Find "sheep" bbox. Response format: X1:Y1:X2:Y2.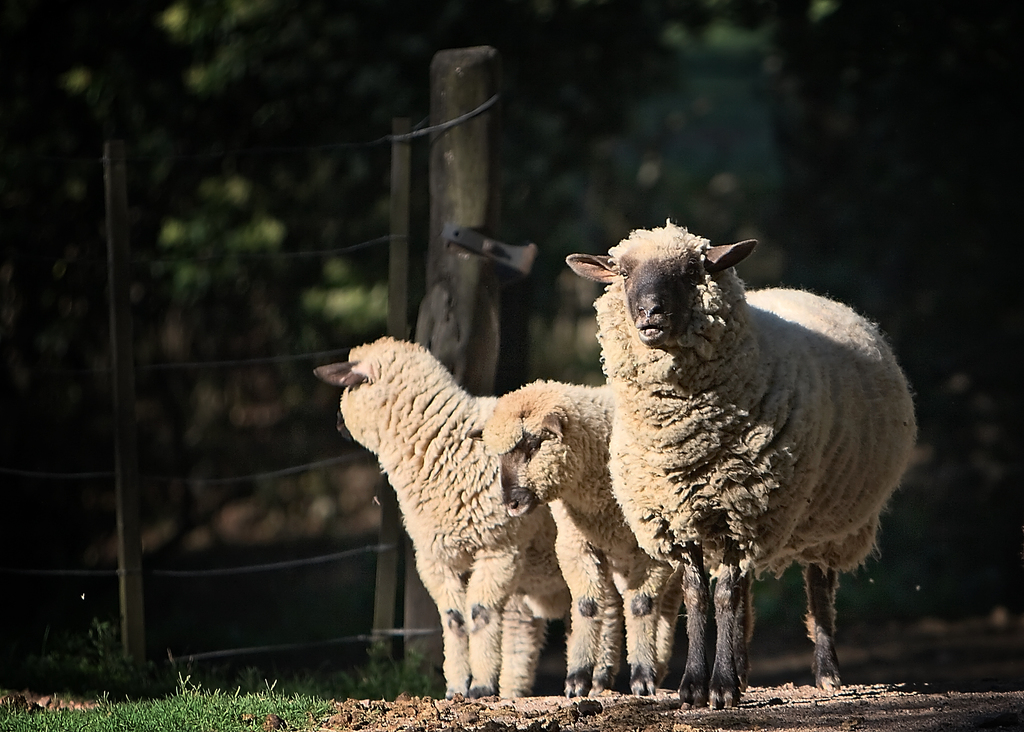
315:334:570:700.
